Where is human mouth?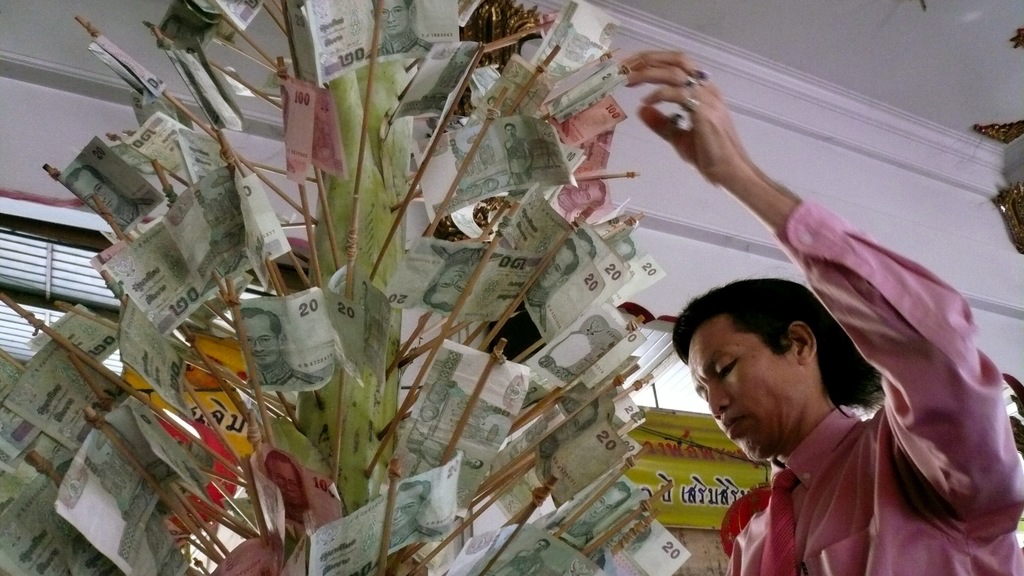
rect(253, 351, 266, 360).
